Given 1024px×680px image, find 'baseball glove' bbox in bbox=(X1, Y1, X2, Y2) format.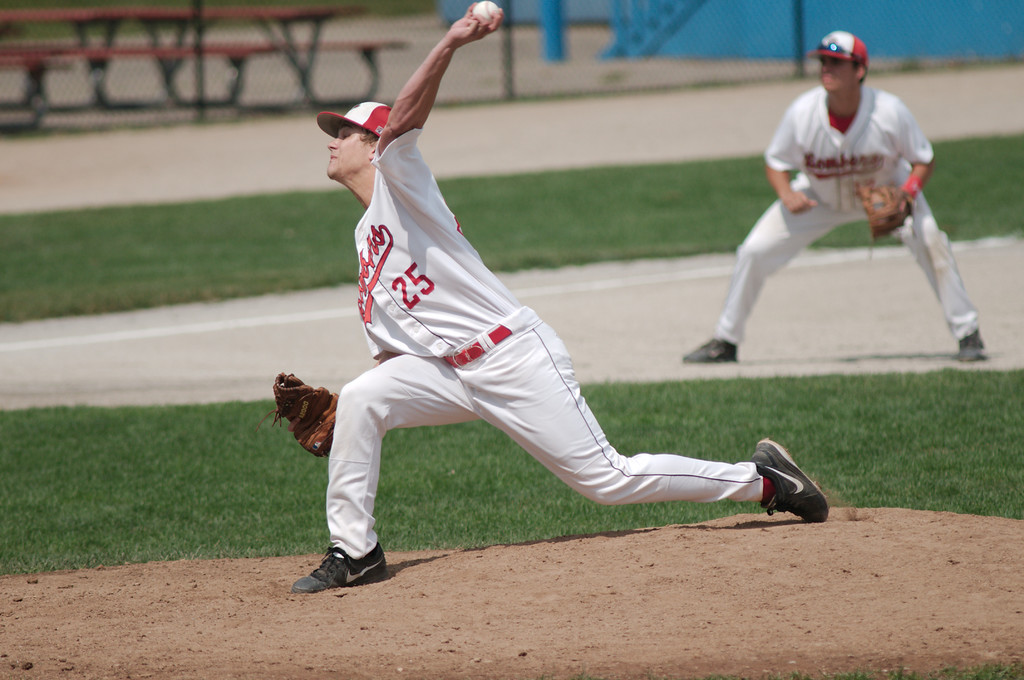
bbox=(256, 369, 338, 456).
